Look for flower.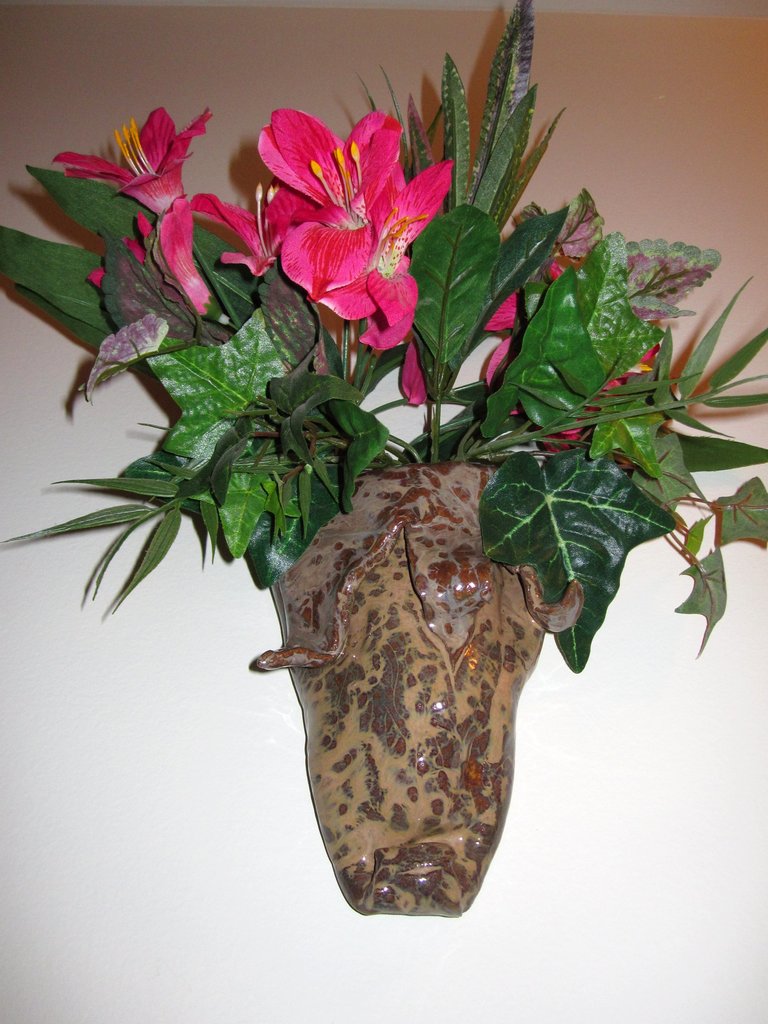
Found: bbox=[49, 97, 216, 235].
